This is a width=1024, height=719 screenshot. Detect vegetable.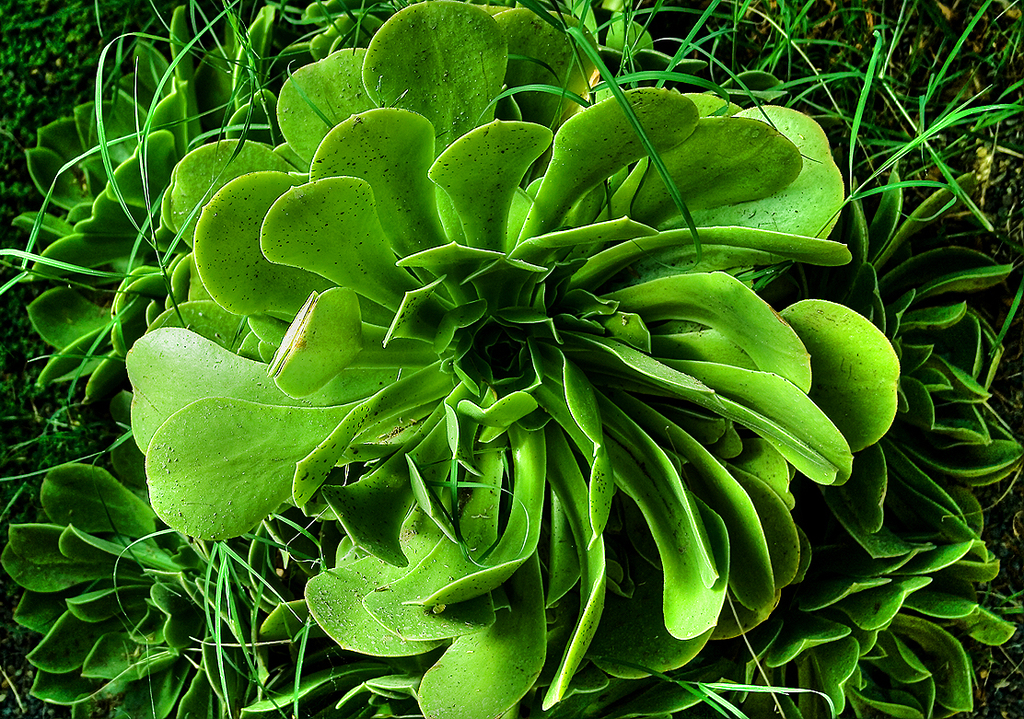
[left=76, top=35, right=977, bottom=691].
